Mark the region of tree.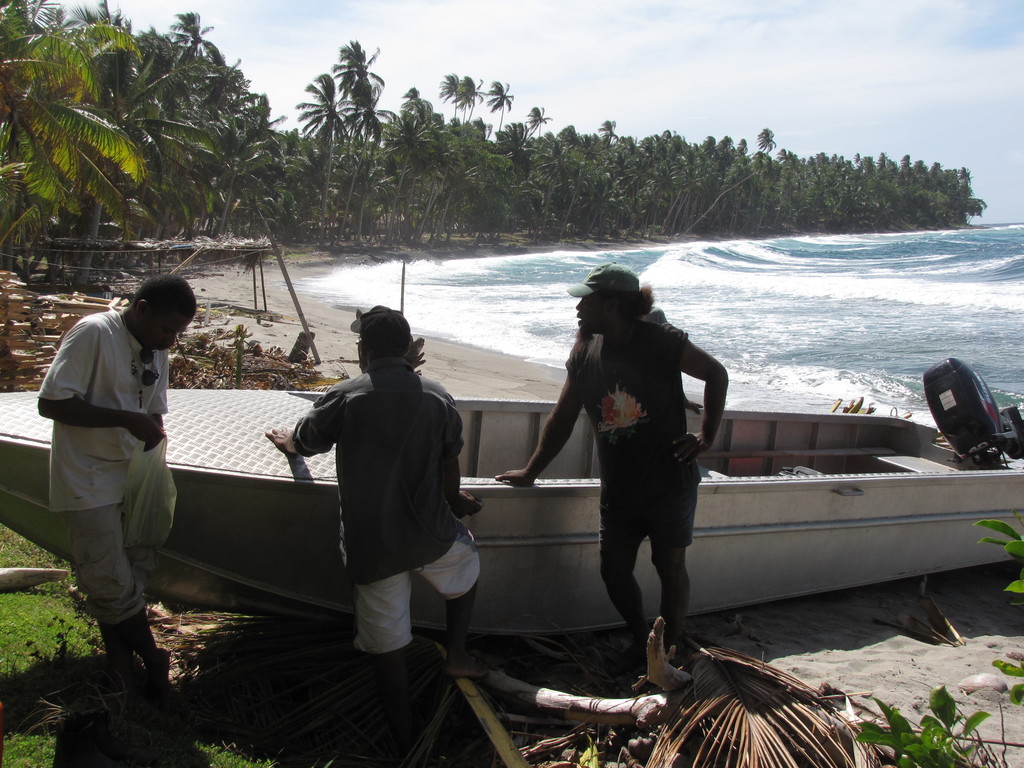
Region: (439, 68, 464, 117).
